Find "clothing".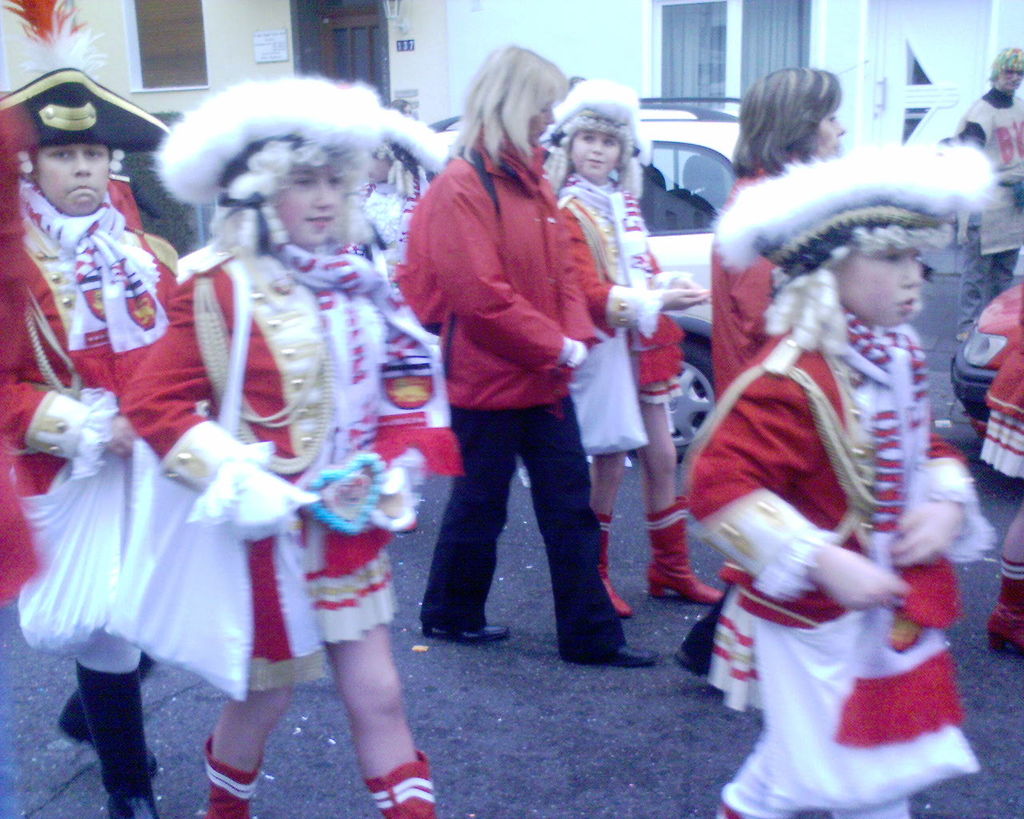
x1=390, y1=121, x2=629, y2=663.
